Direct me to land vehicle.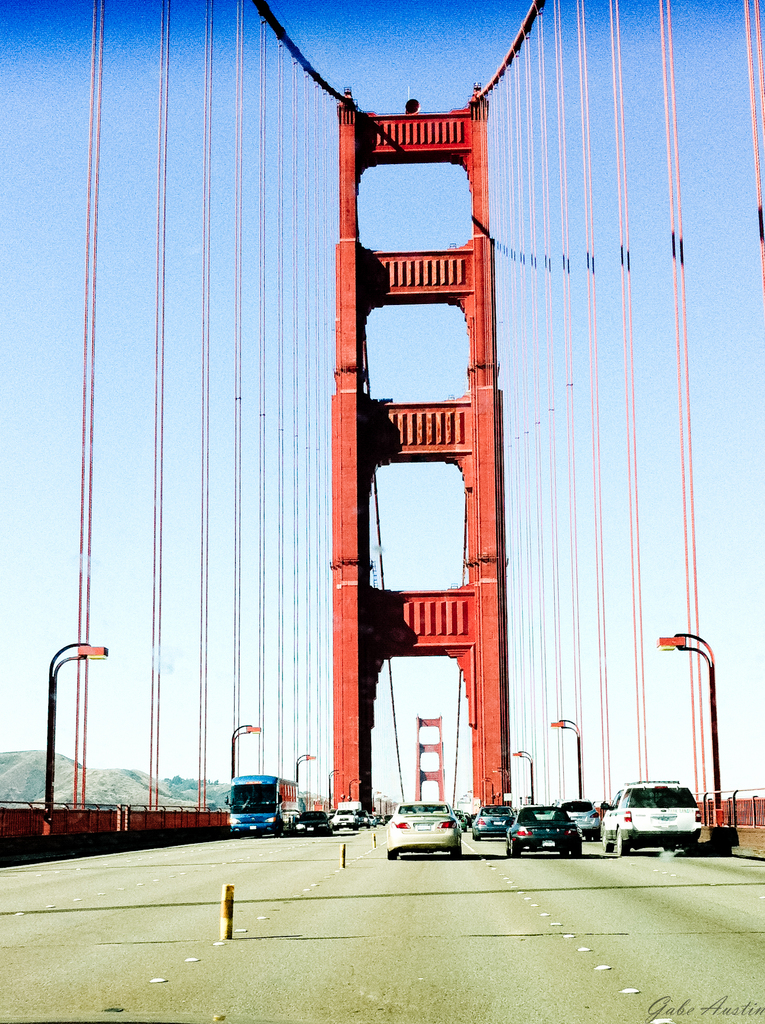
Direction: (x1=336, y1=812, x2=359, y2=826).
